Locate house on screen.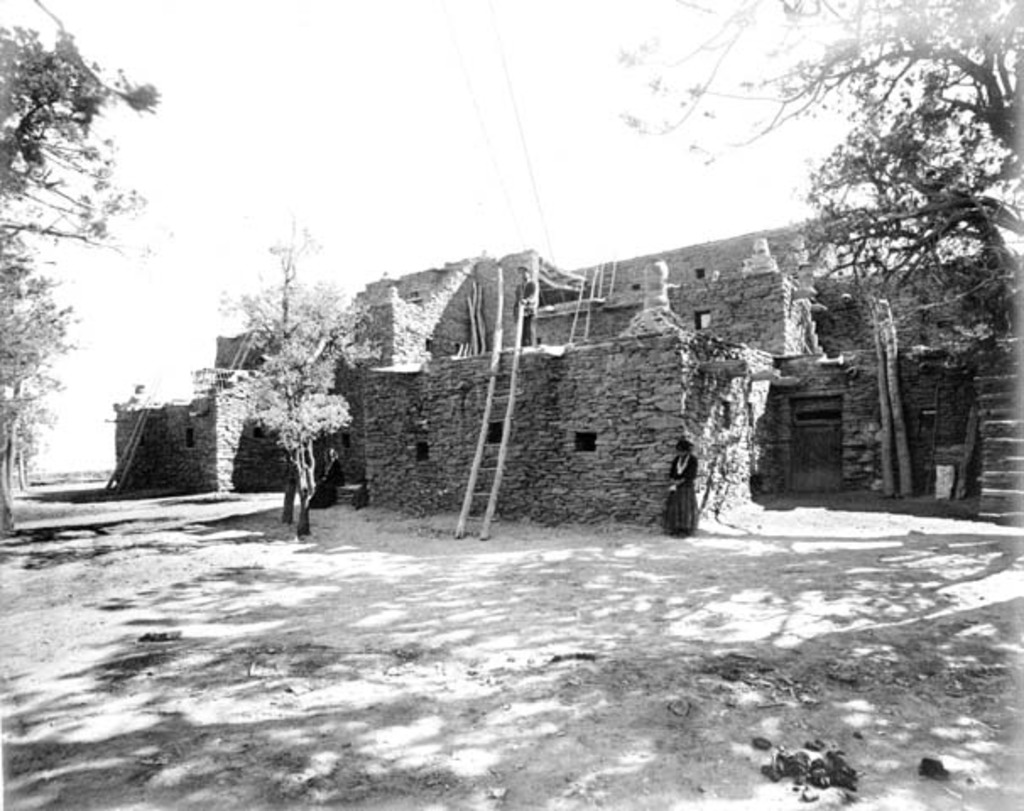
On screen at select_region(182, 164, 951, 568).
